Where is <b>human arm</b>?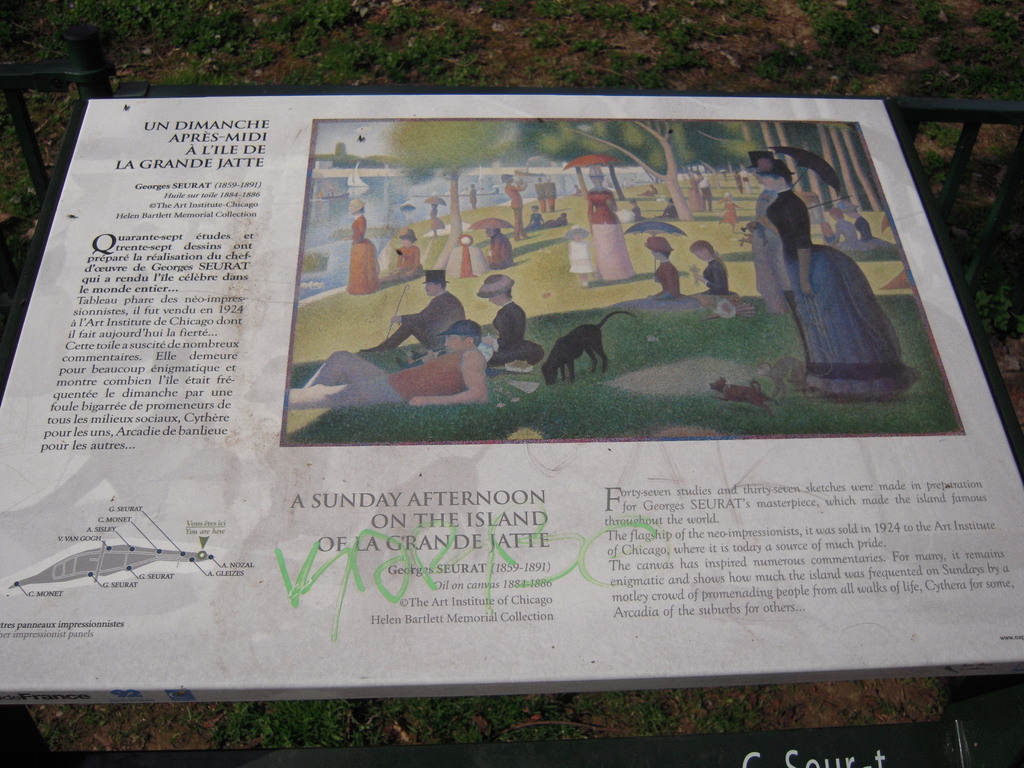
bbox=(387, 299, 439, 325).
